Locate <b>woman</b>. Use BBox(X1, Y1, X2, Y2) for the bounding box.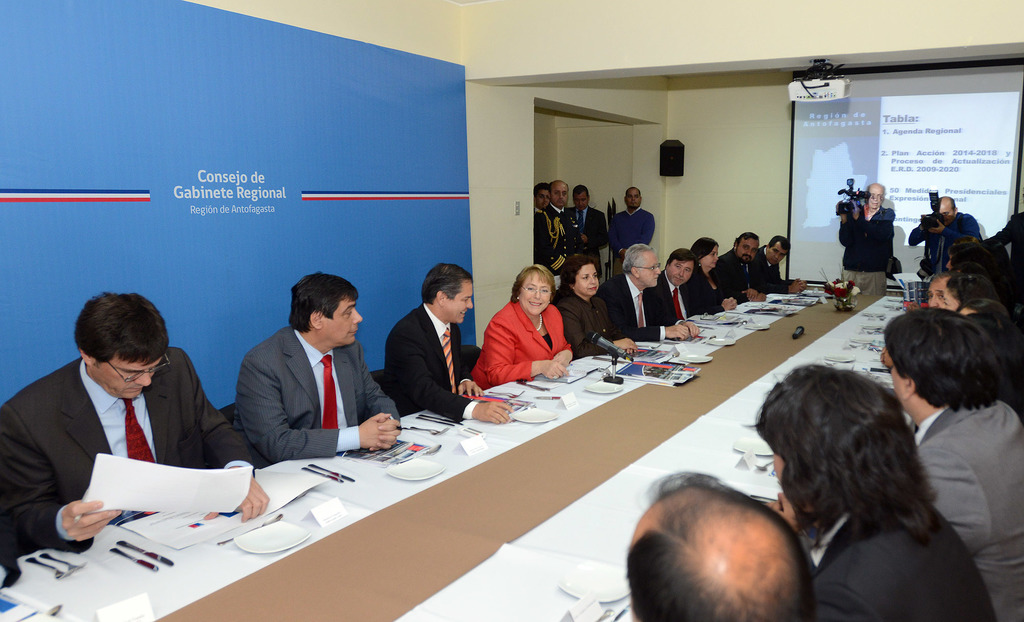
BBox(472, 265, 580, 395).
